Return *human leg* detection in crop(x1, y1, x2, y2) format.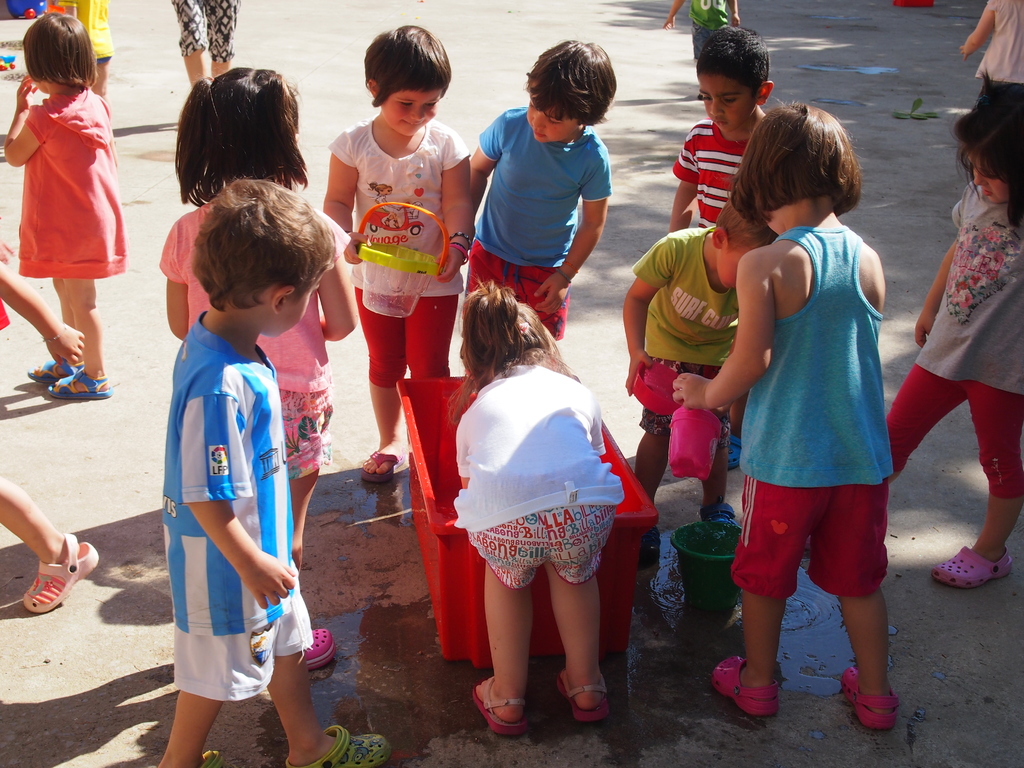
crop(19, 276, 77, 383).
